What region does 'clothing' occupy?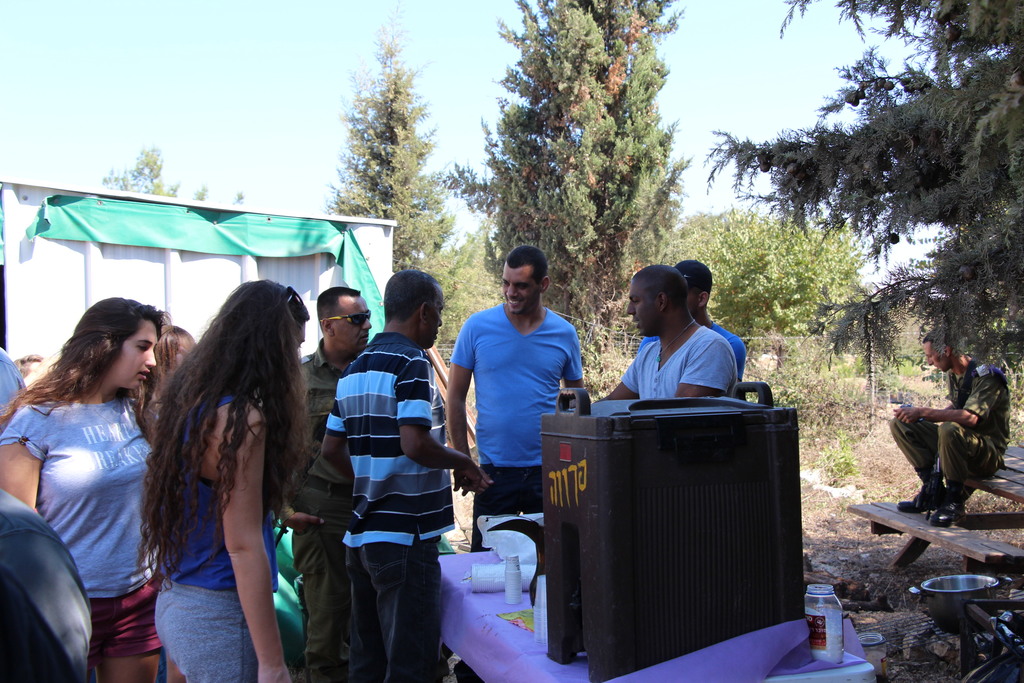
{"left": 616, "top": 324, "right": 729, "bottom": 396}.
